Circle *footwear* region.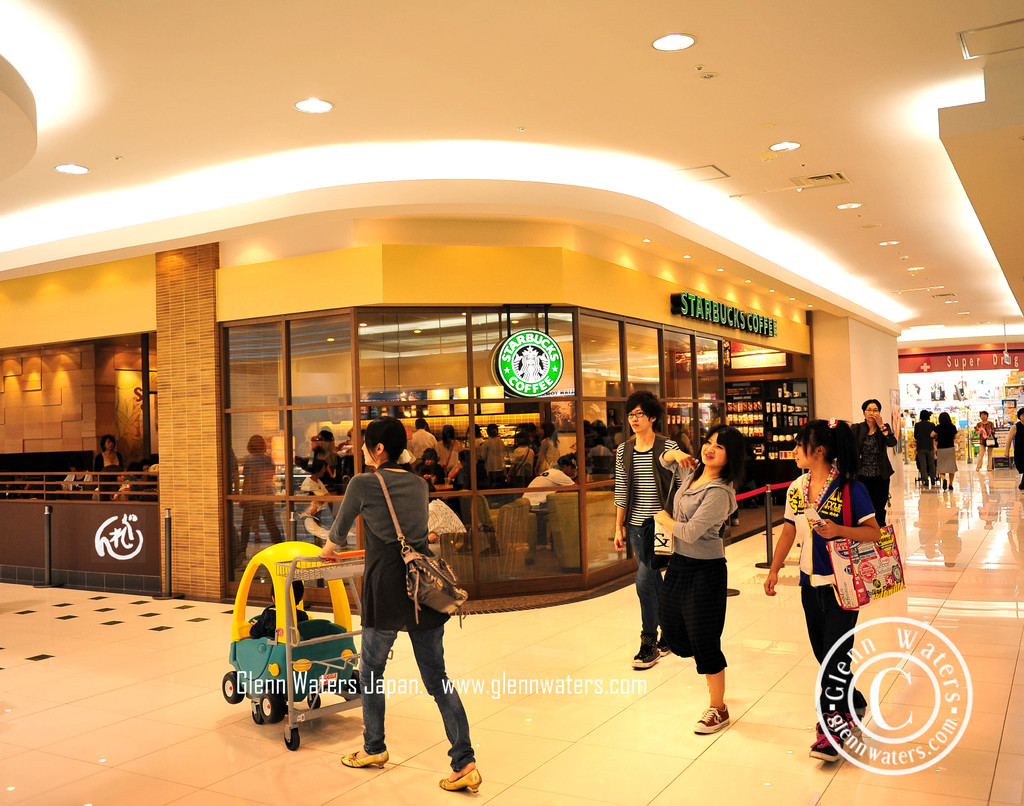
Region: locate(812, 724, 863, 763).
